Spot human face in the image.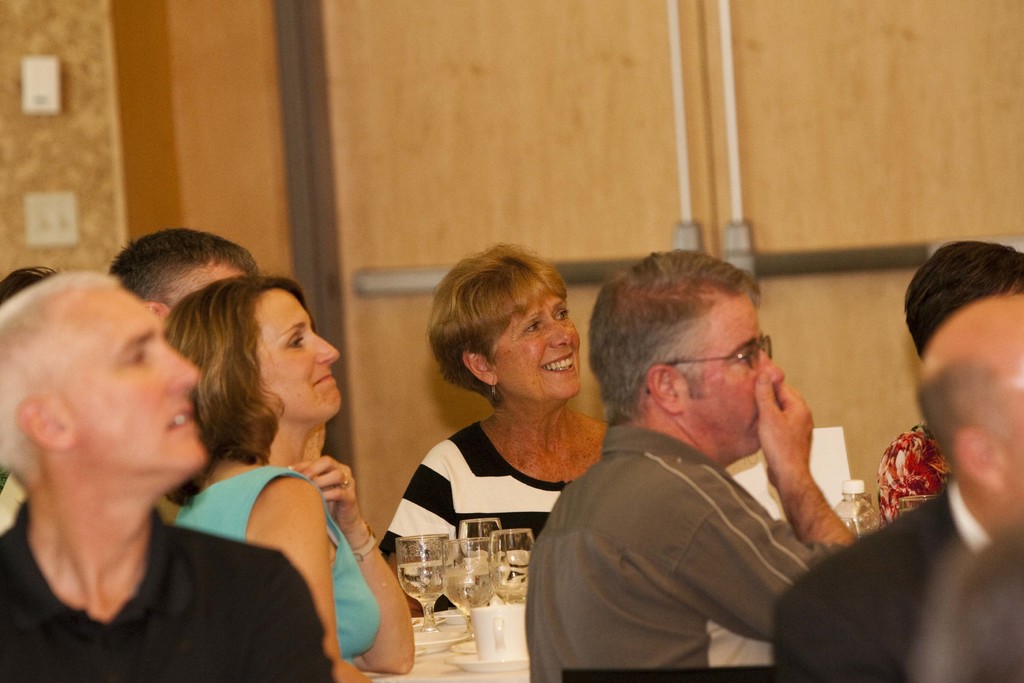
human face found at 687, 300, 781, 456.
